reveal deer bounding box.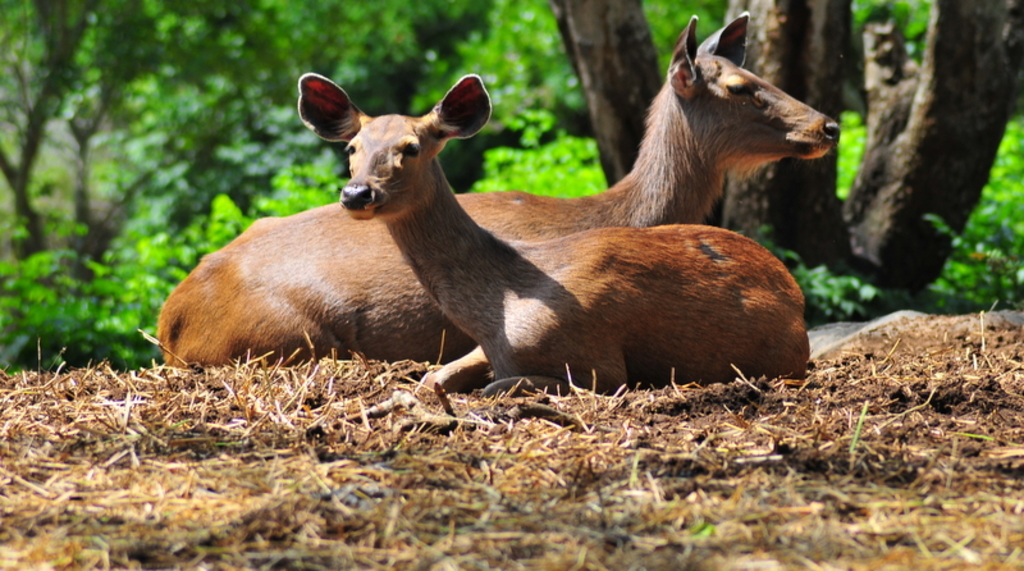
Revealed: (154, 10, 841, 366).
